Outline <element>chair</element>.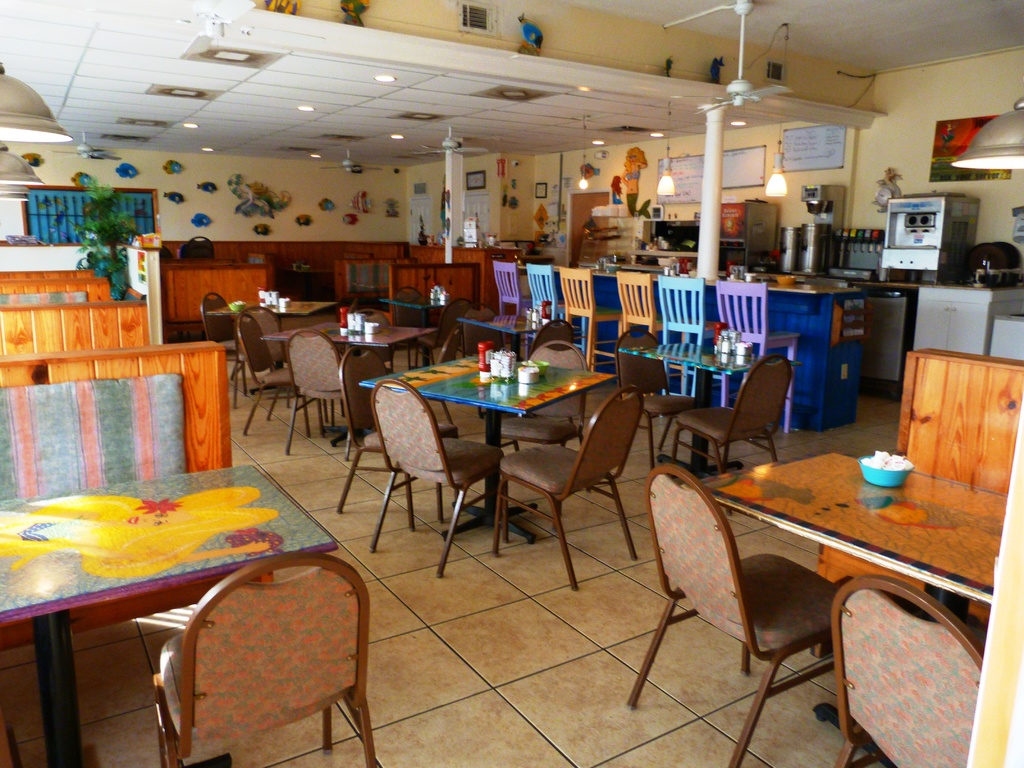
Outline: x1=461, y1=304, x2=509, y2=417.
